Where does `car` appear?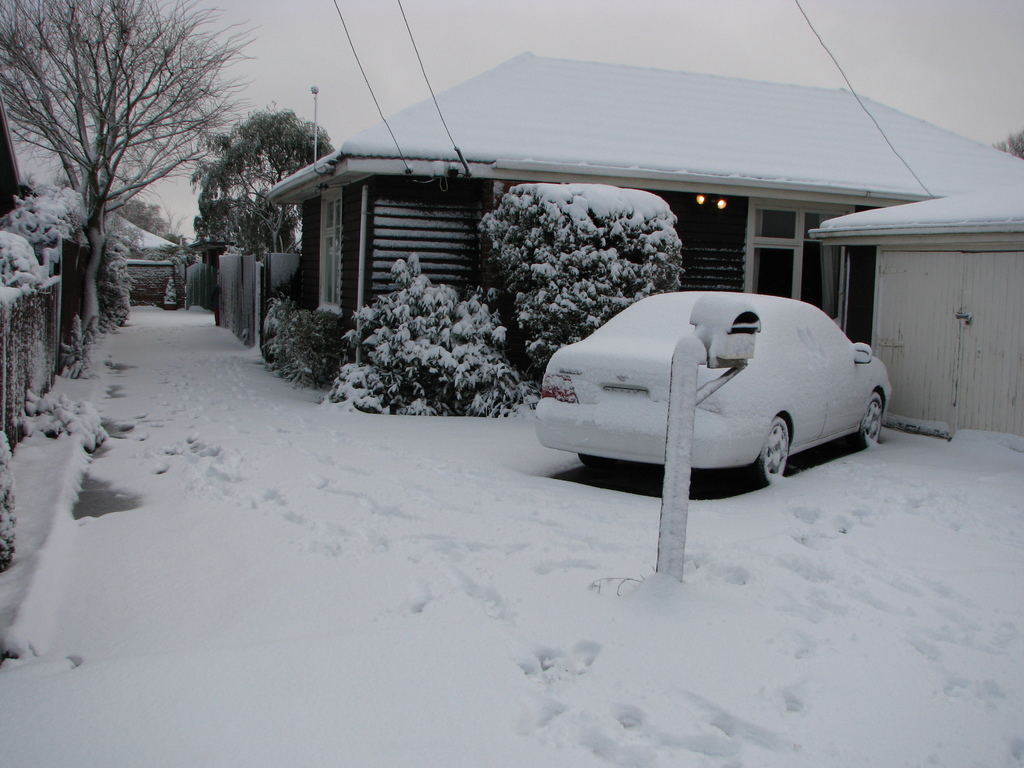
Appears at detection(516, 268, 890, 523).
